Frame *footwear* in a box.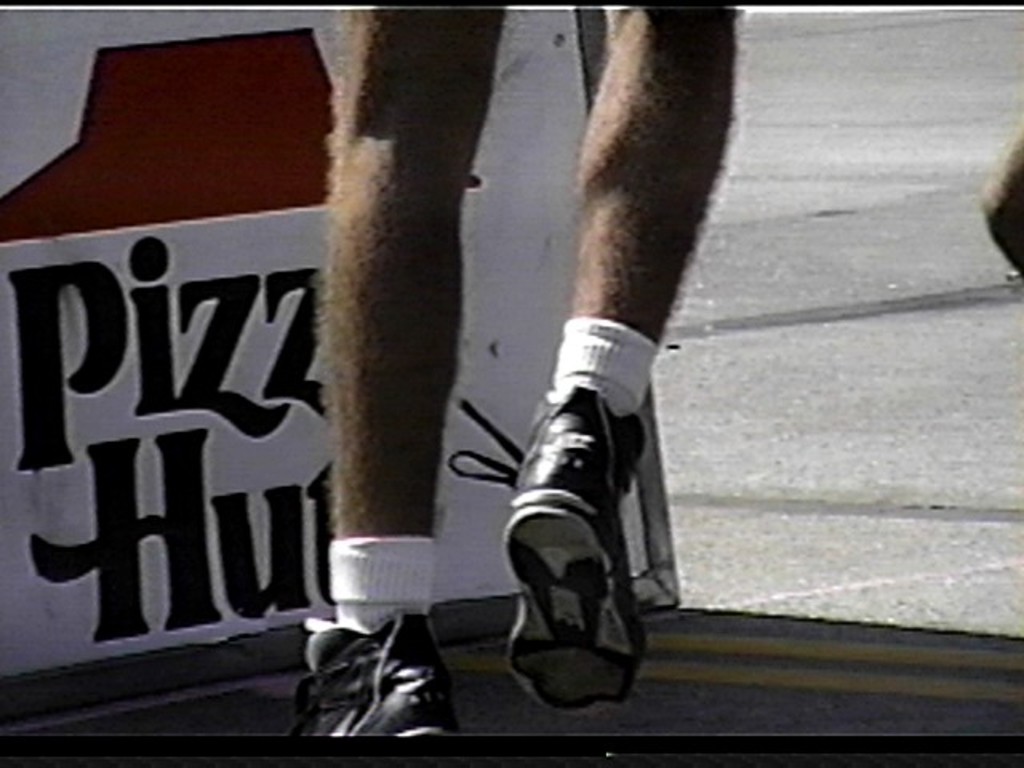
l=446, t=379, r=656, b=717.
